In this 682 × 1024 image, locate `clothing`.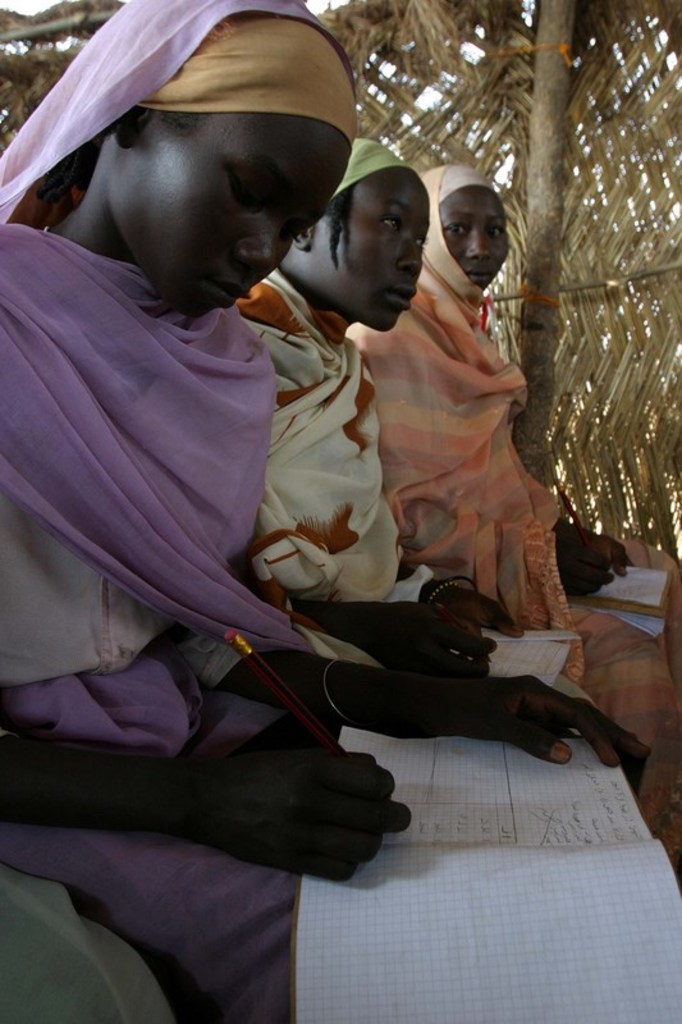
Bounding box: pyautogui.locateOnScreen(23, 54, 470, 934).
